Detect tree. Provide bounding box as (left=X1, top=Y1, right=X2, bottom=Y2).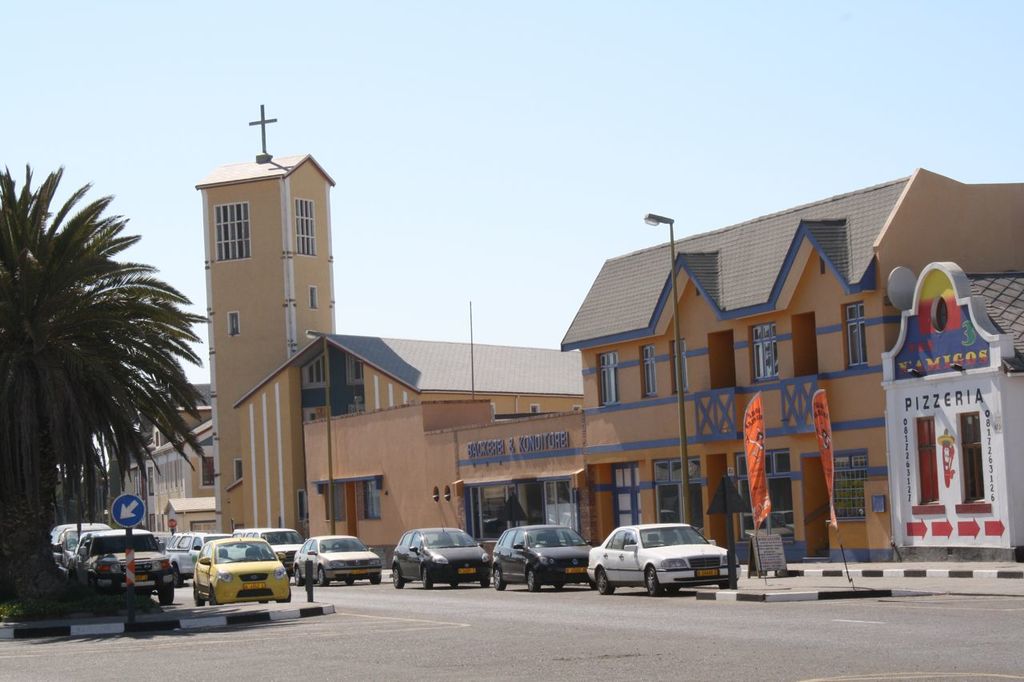
(left=0, top=159, right=214, bottom=601).
